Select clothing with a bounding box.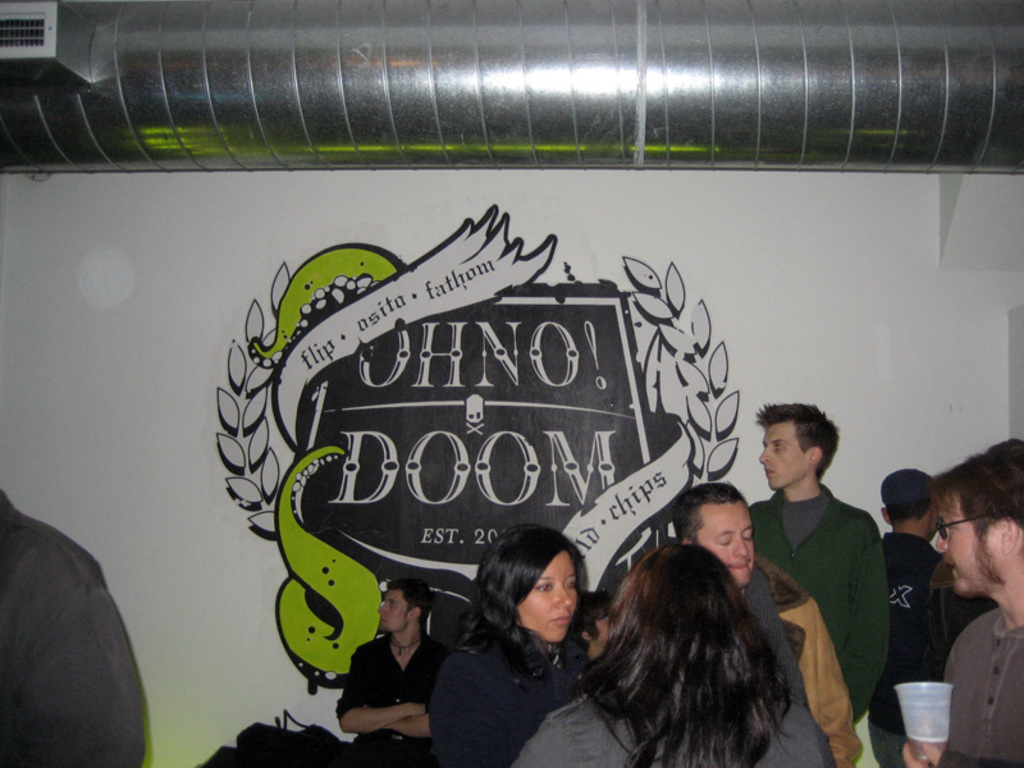
503 692 824 767.
